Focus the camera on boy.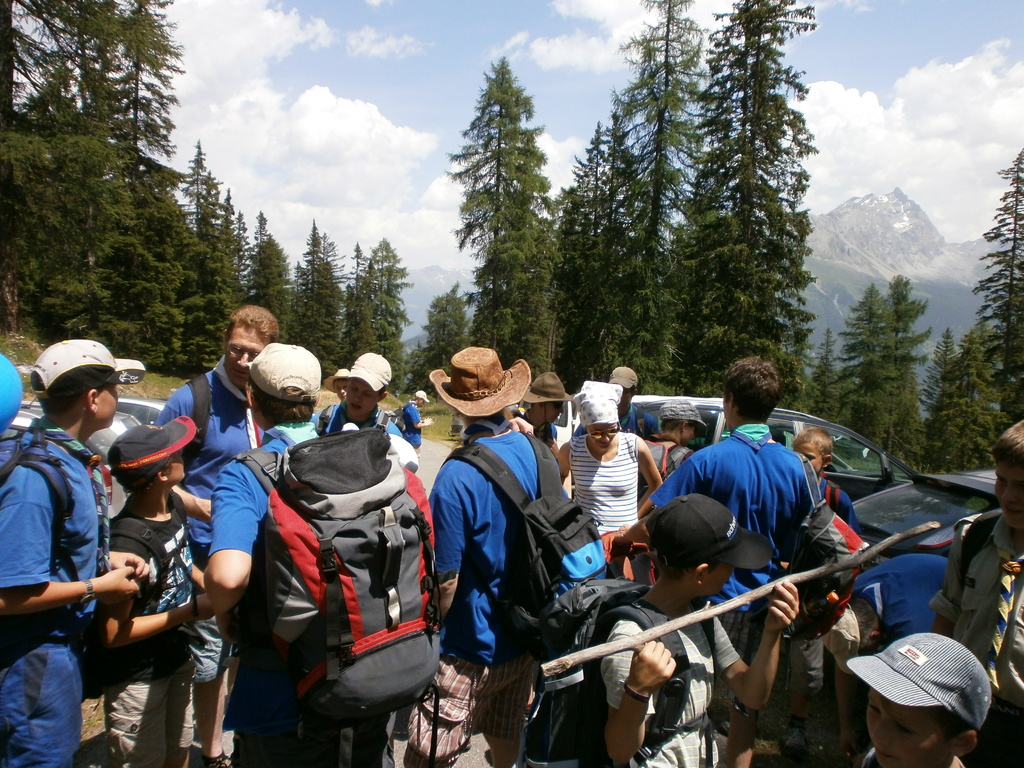
Focus region: 0, 346, 135, 716.
